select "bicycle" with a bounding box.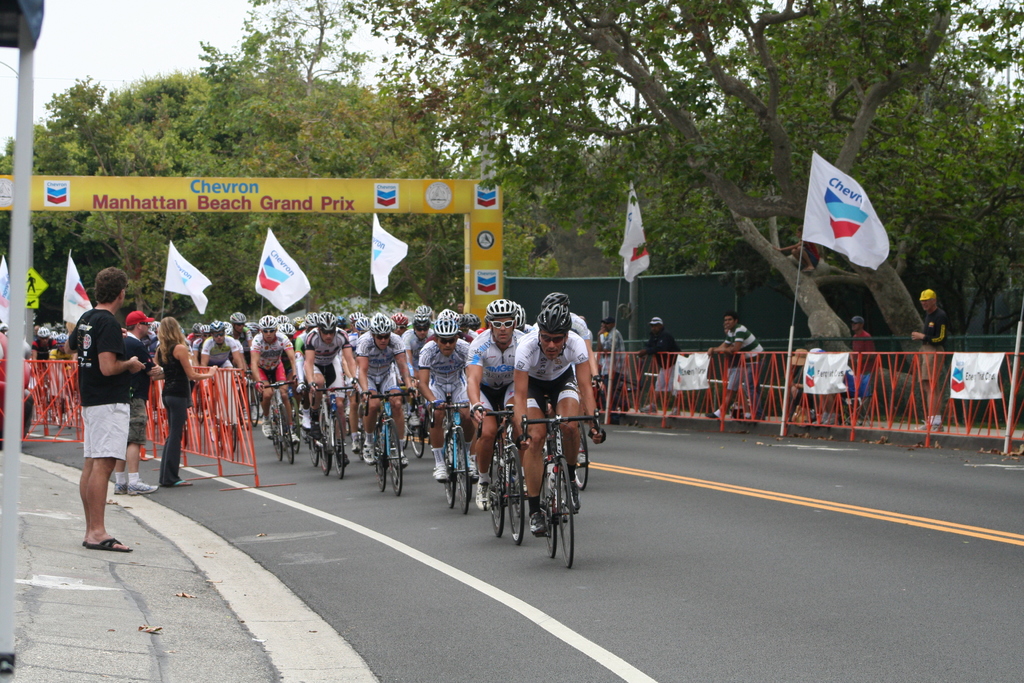
[523,403,595,579].
